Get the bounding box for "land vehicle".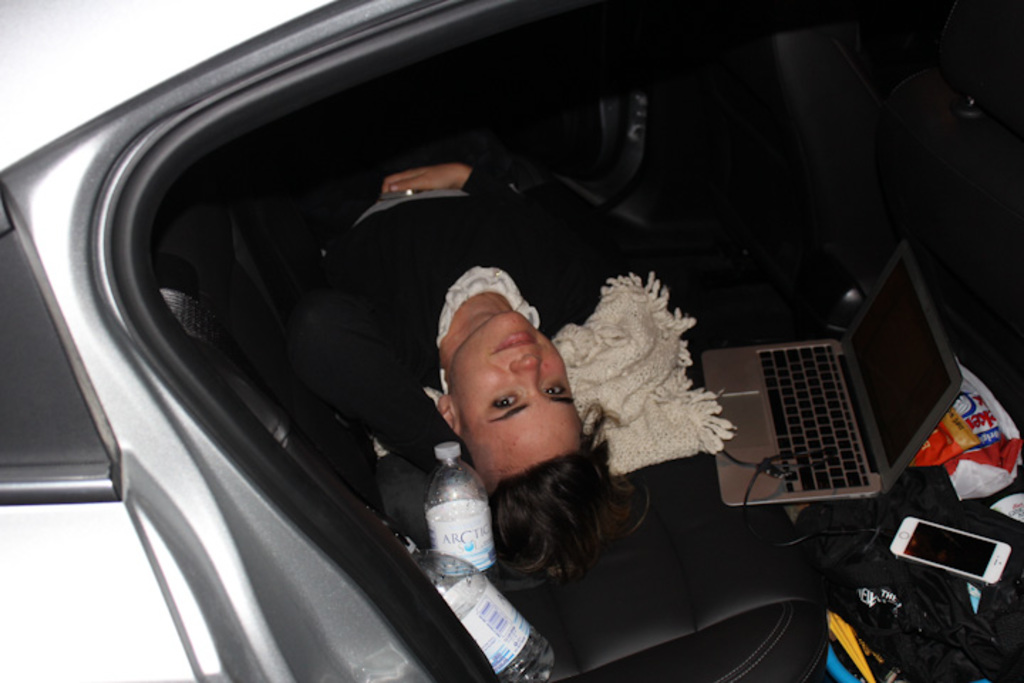
BBox(57, 13, 905, 682).
